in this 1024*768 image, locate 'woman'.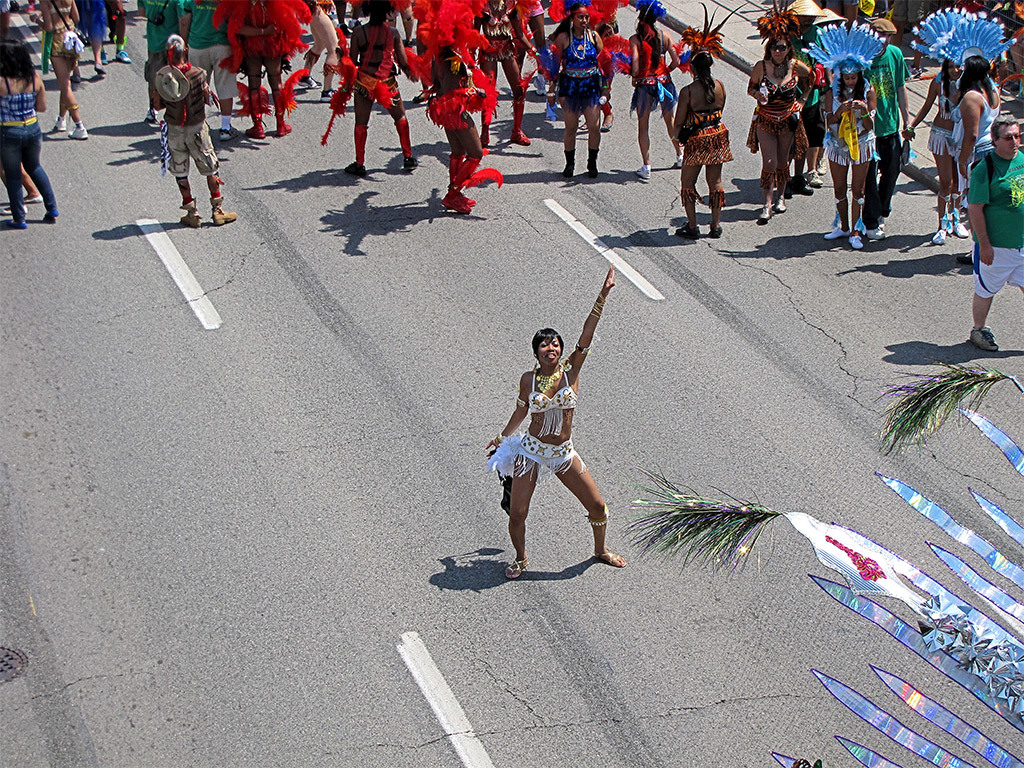
Bounding box: pyautogui.locateOnScreen(805, 18, 886, 247).
